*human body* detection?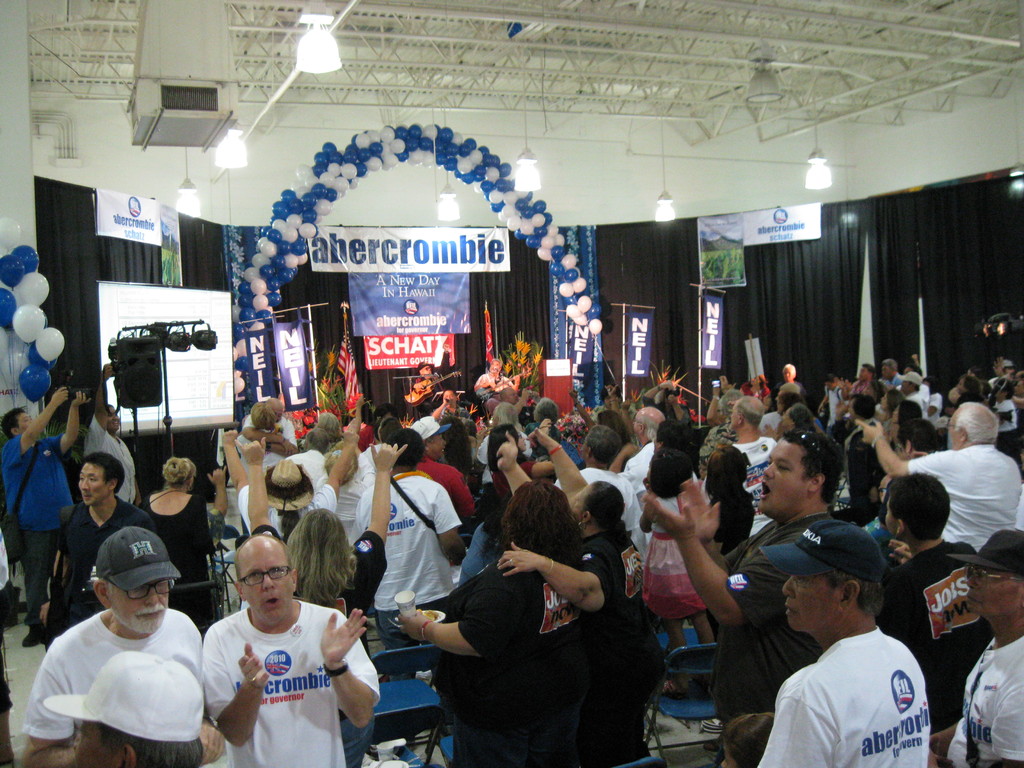
bbox=[221, 430, 355, 544]
